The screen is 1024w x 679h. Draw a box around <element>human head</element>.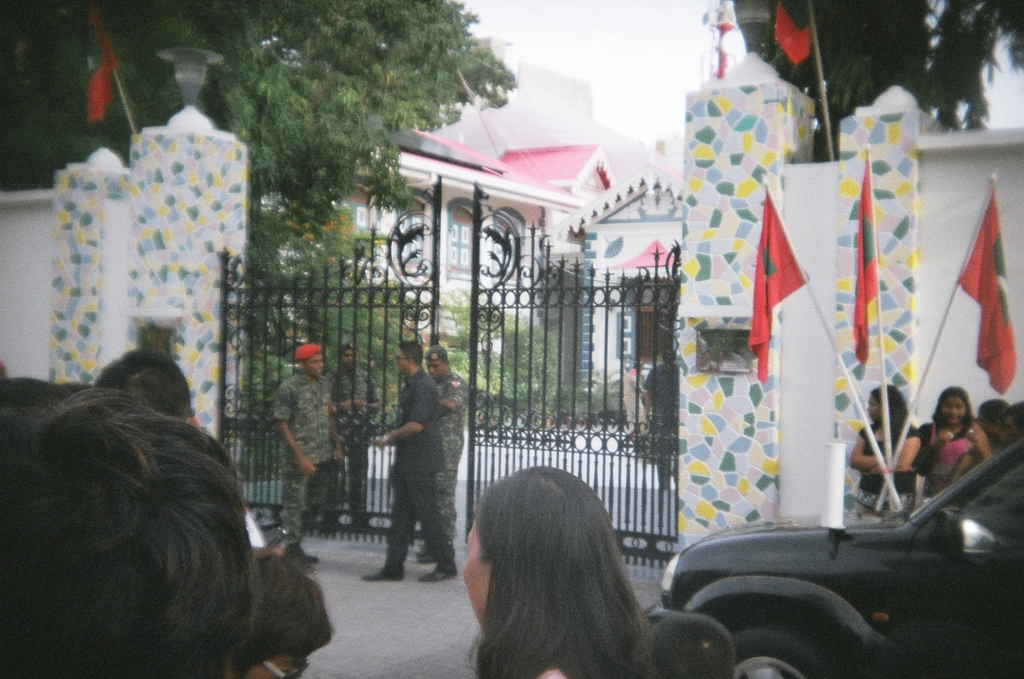
bbox=(338, 343, 357, 369).
